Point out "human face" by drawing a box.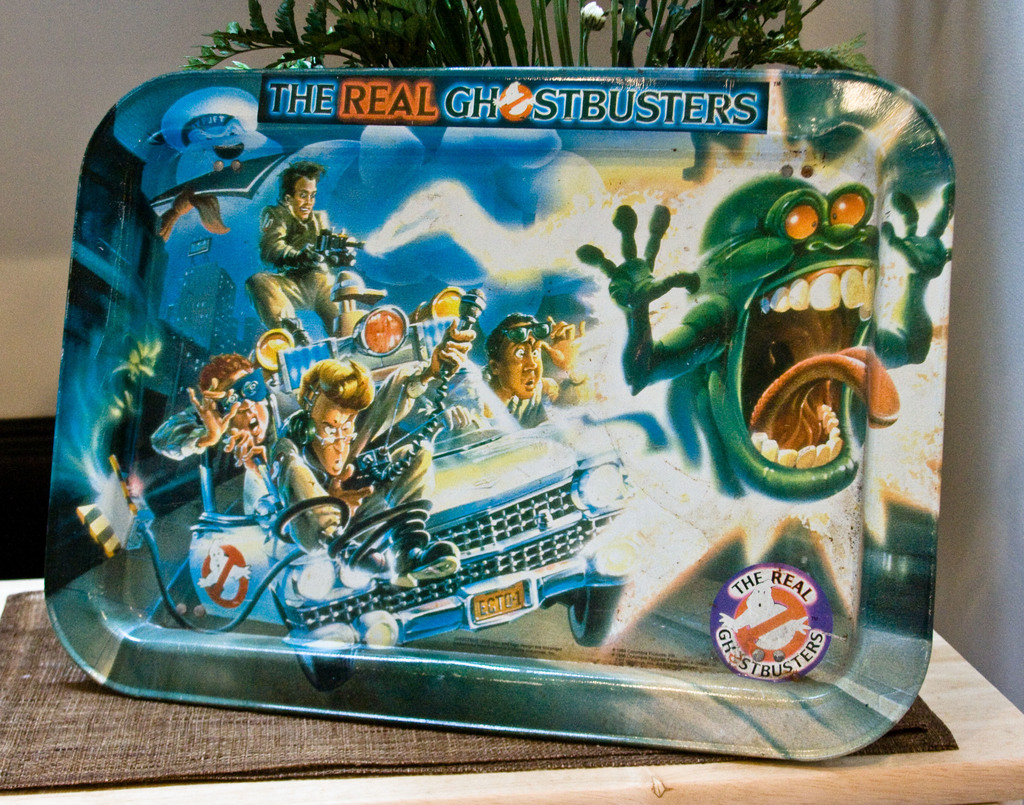
x1=290, y1=176, x2=316, y2=219.
